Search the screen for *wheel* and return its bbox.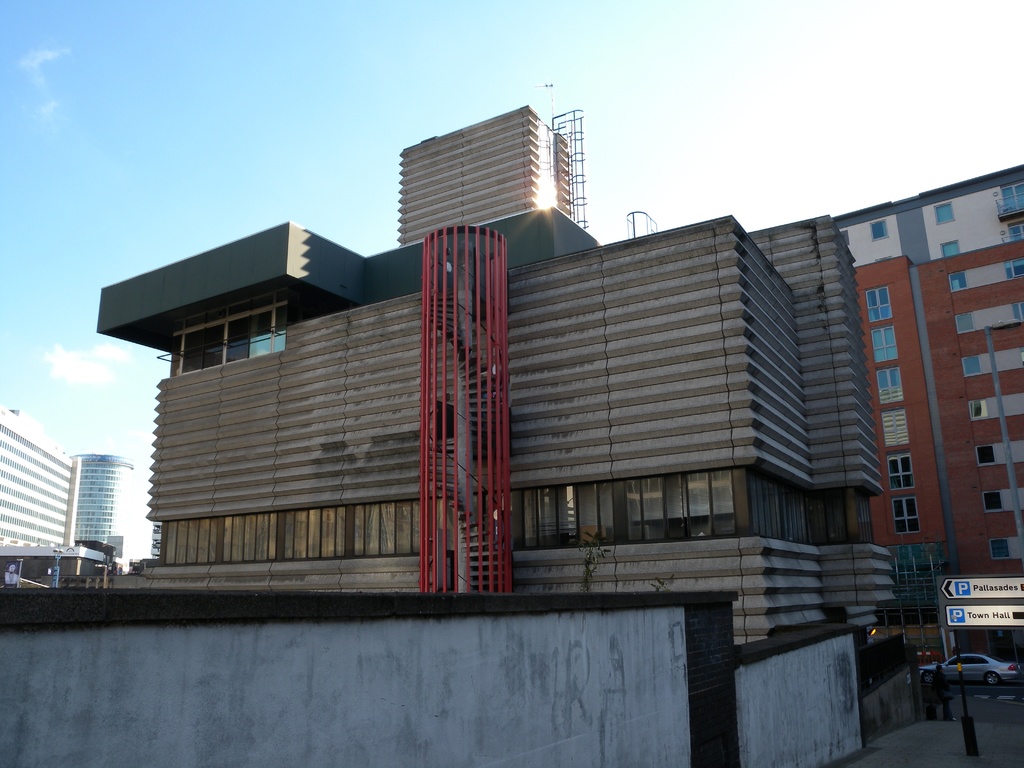
Found: 983, 669, 1007, 698.
